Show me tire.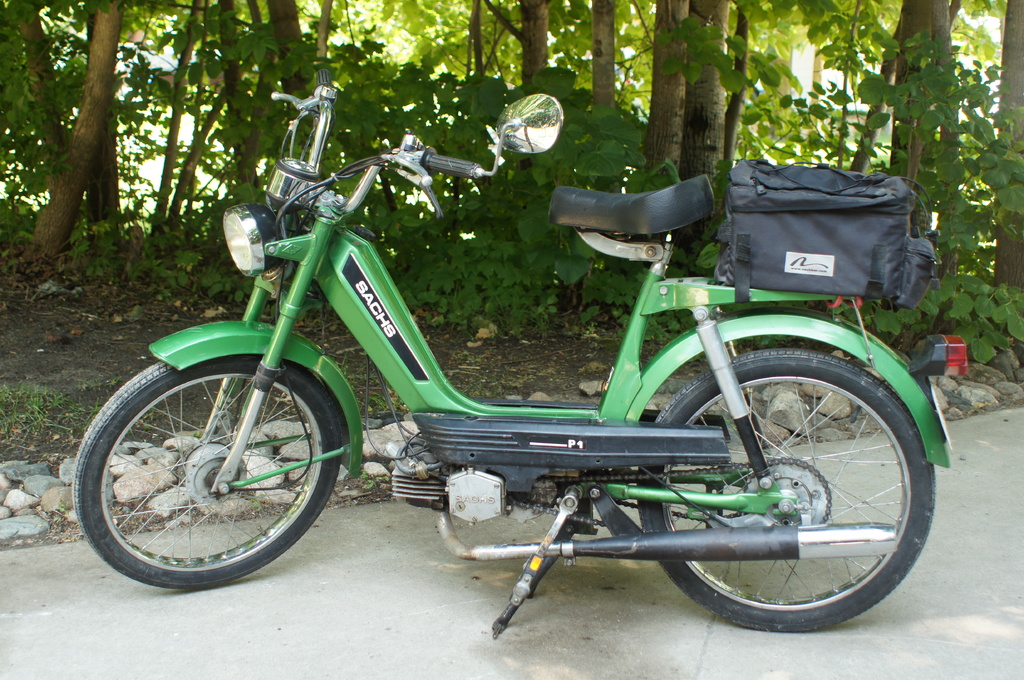
tire is here: pyautogui.locateOnScreen(637, 349, 936, 632).
